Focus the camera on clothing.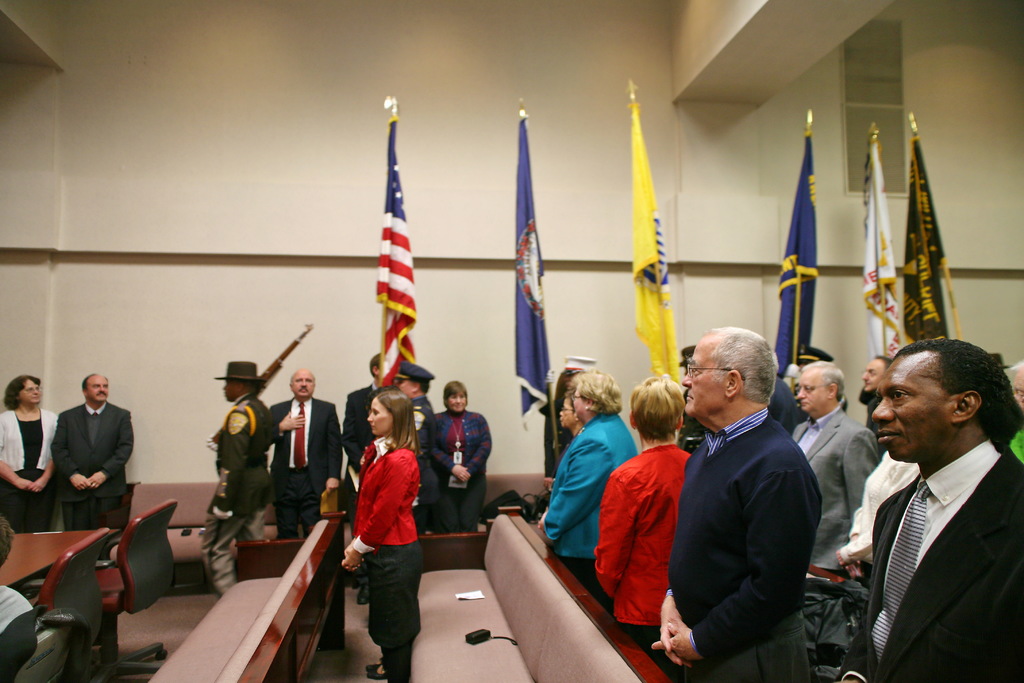
Focus region: [left=0, top=406, right=54, bottom=529].
